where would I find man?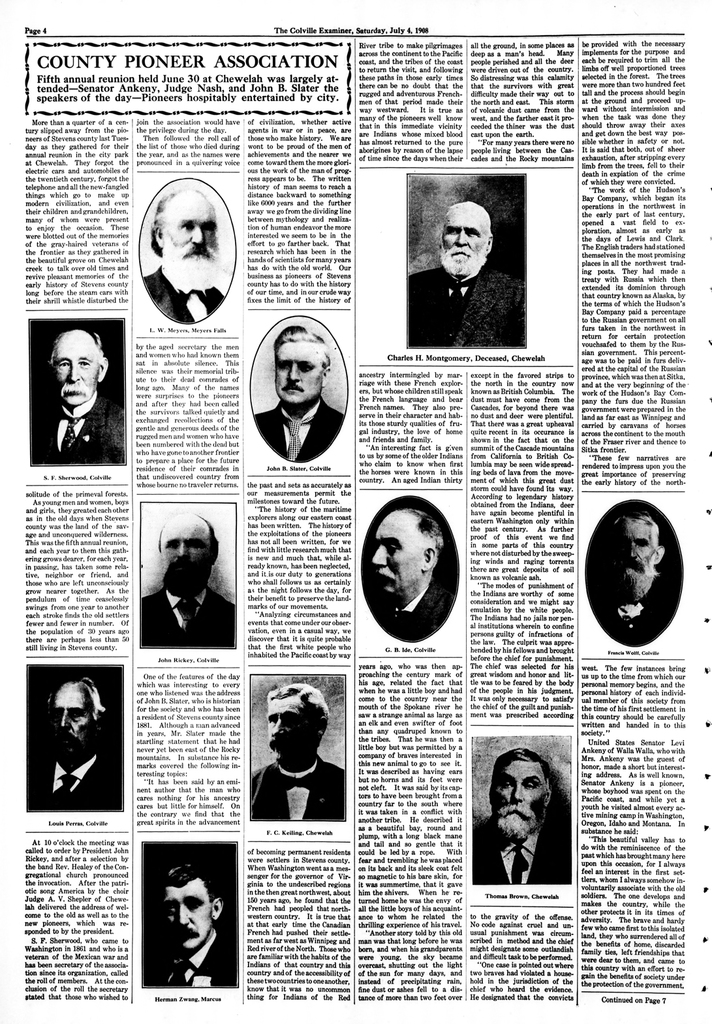
At bbox(29, 674, 129, 813).
